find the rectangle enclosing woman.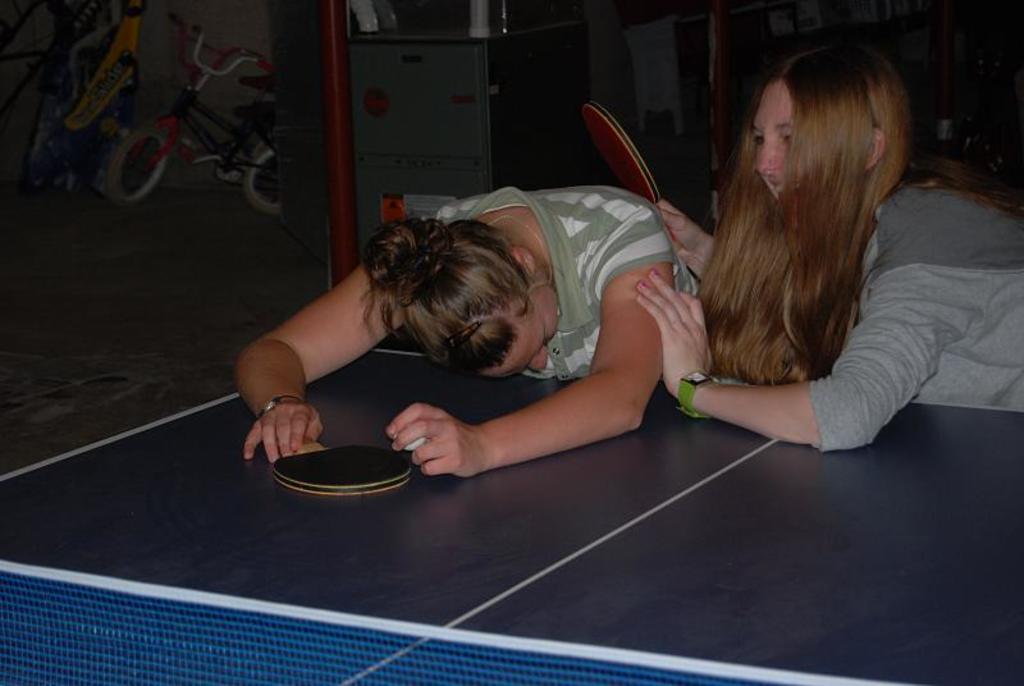
(x1=628, y1=37, x2=1023, y2=465).
